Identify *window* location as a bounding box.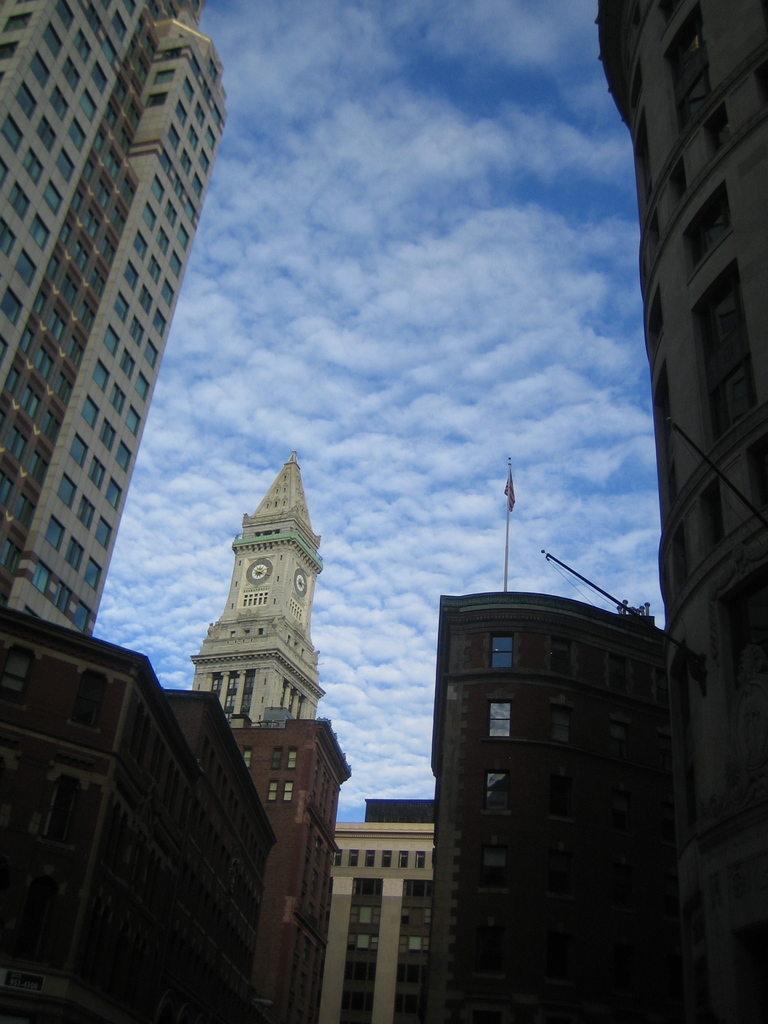
15, 328, 36, 356.
